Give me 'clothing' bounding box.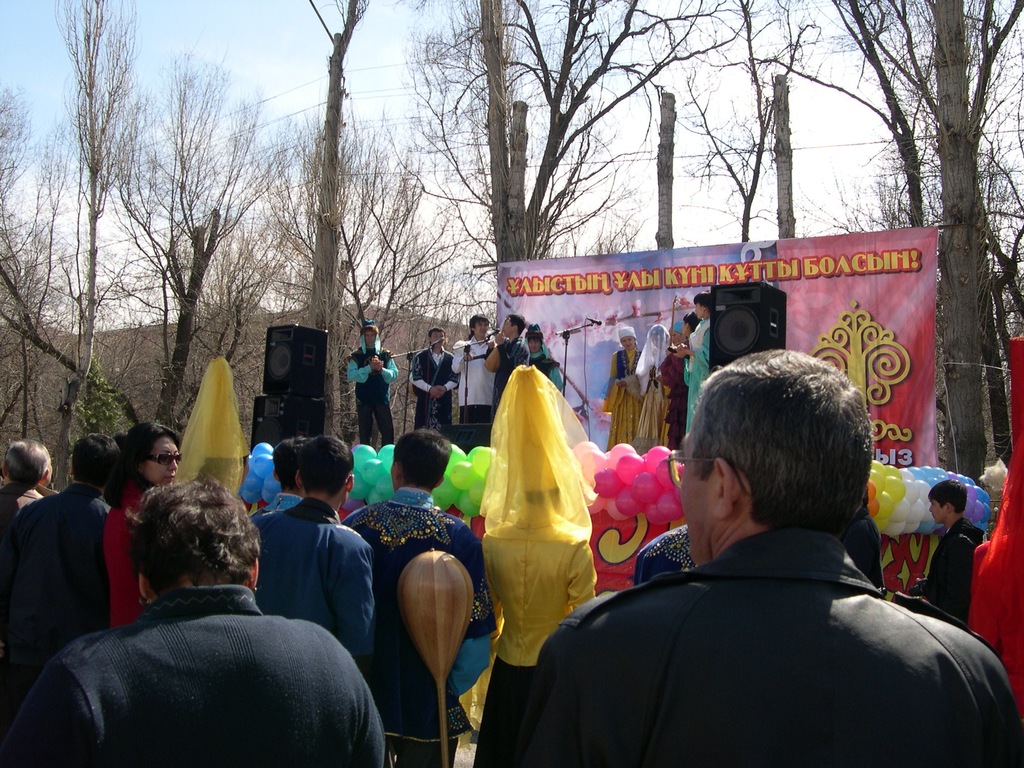
locate(404, 344, 449, 436).
